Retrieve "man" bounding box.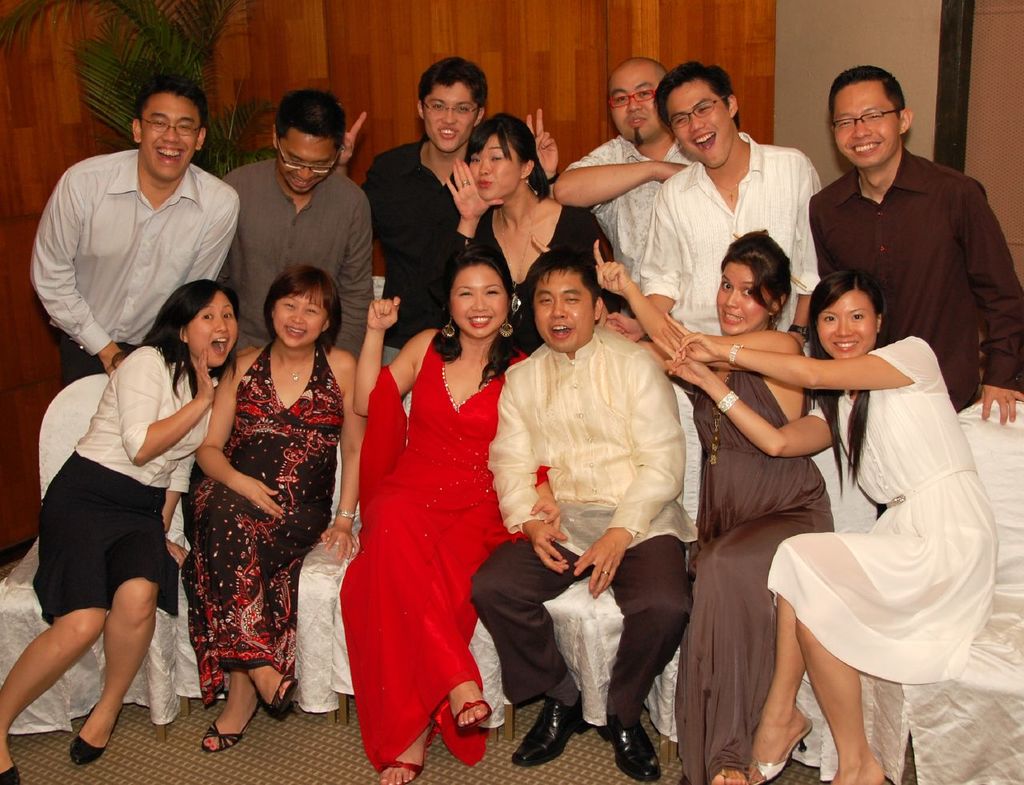
Bounding box: x1=224, y1=86, x2=375, y2=365.
